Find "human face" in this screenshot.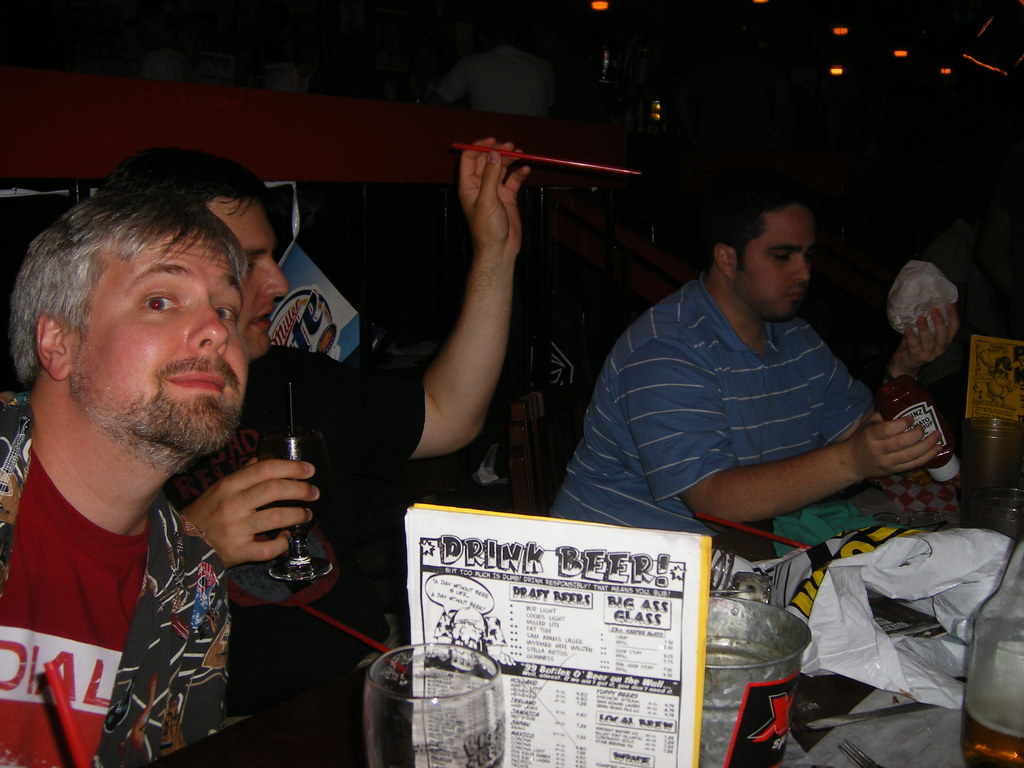
The bounding box for "human face" is bbox=[215, 198, 289, 348].
